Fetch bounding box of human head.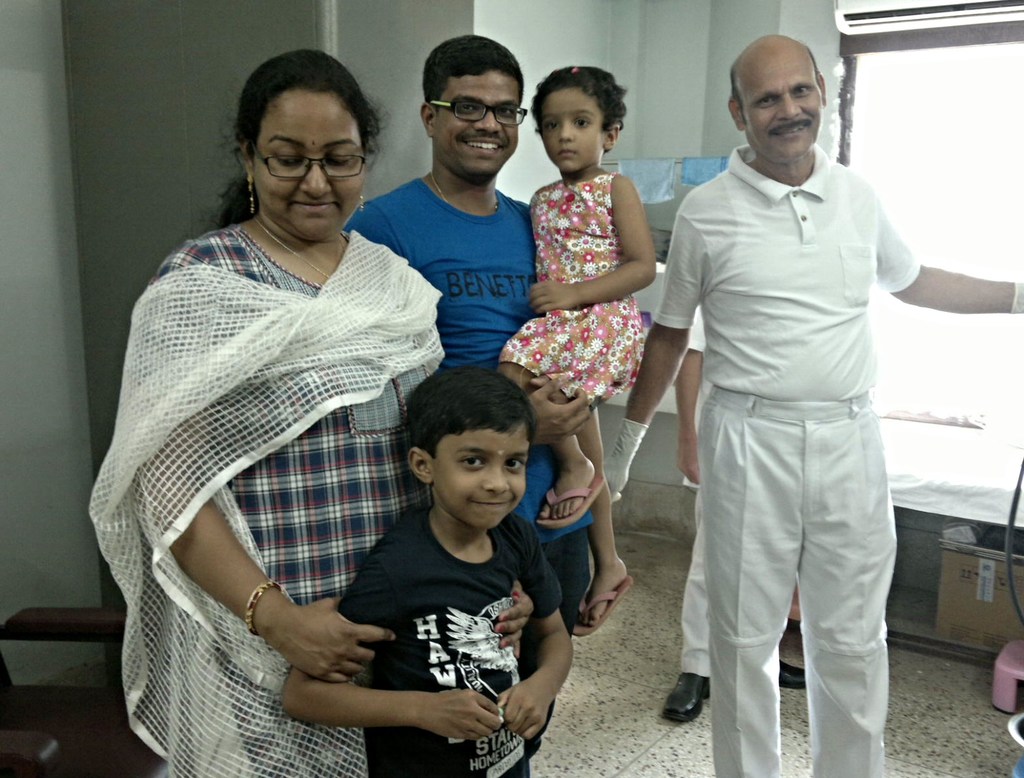
Bbox: BBox(530, 62, 625, 173).
